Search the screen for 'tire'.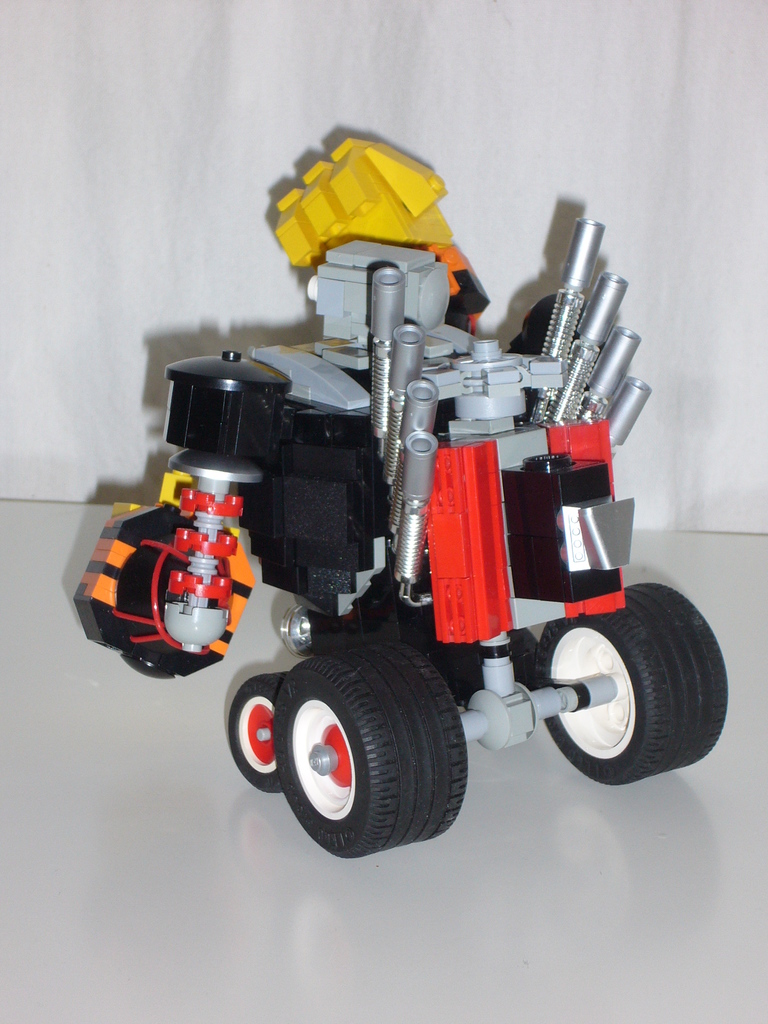
Found at 226:669:291:795.
